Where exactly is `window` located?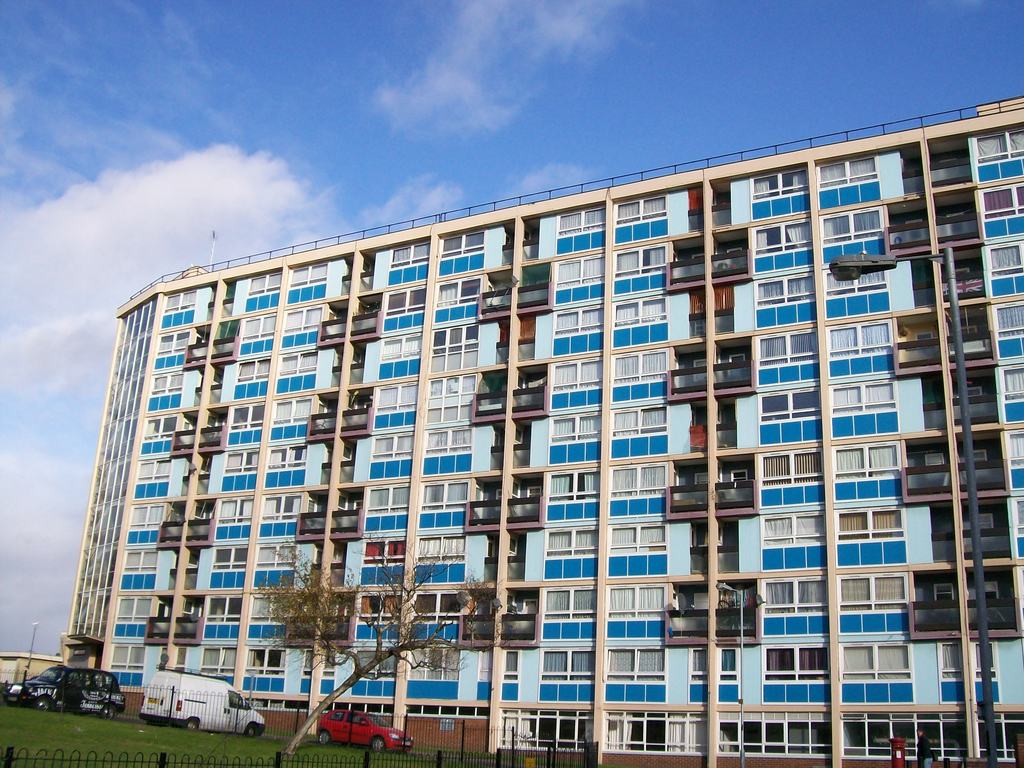
Its bounding box is (756,329,820,369).
